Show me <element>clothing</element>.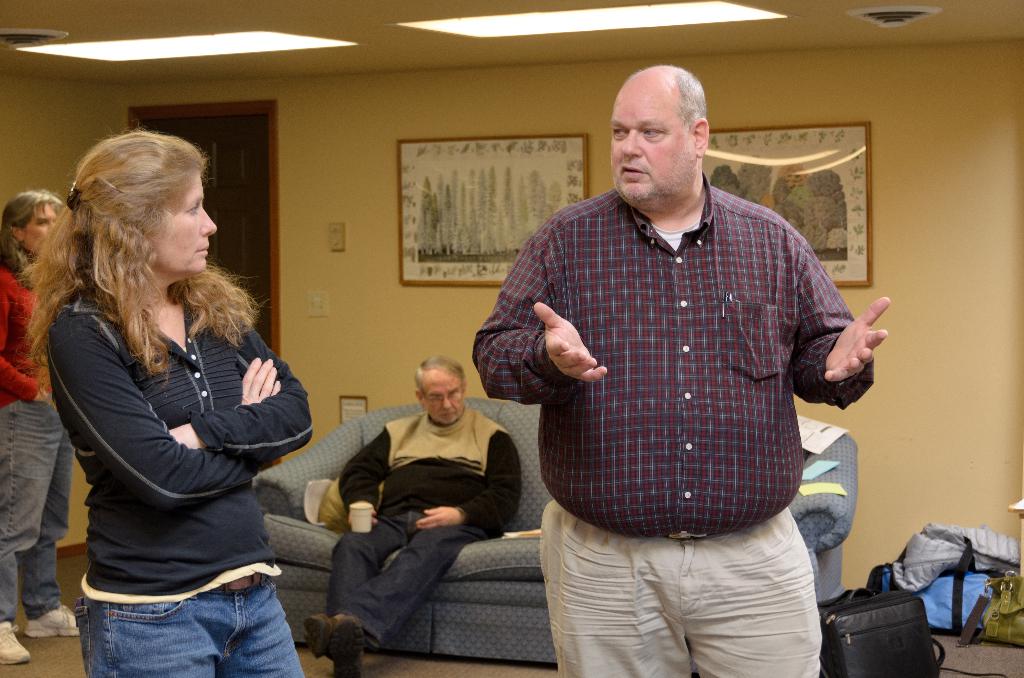
<element>clothing</element> is here: {"x1": 36, "y1": 262, "x2": 330, "y2": 677}.
